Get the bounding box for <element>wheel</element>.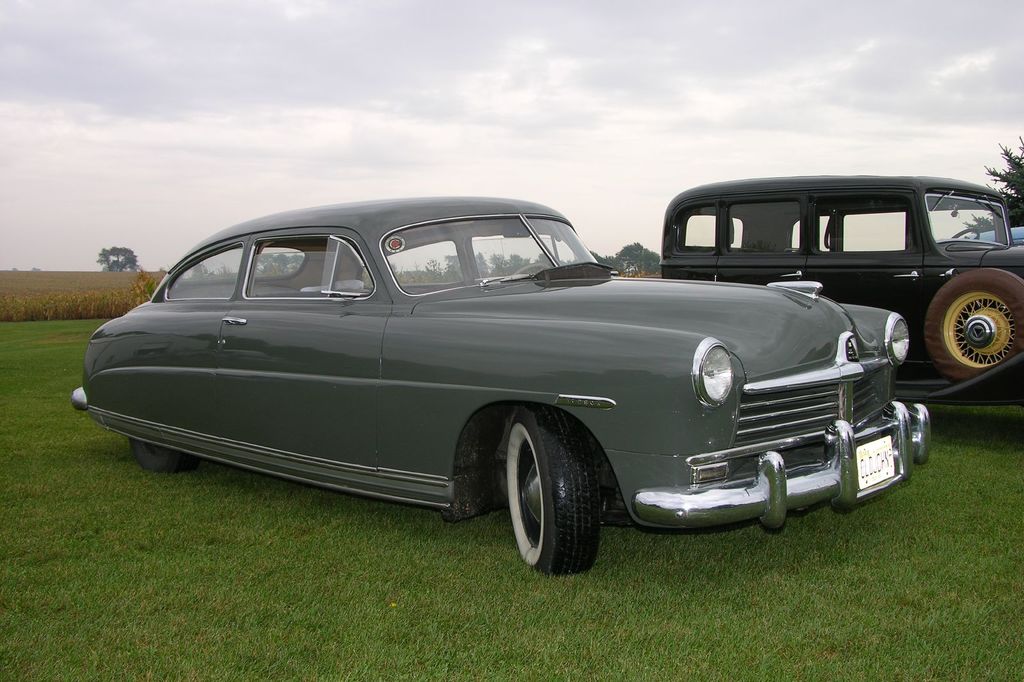
<region>124, 430, 192, 472</region>.
